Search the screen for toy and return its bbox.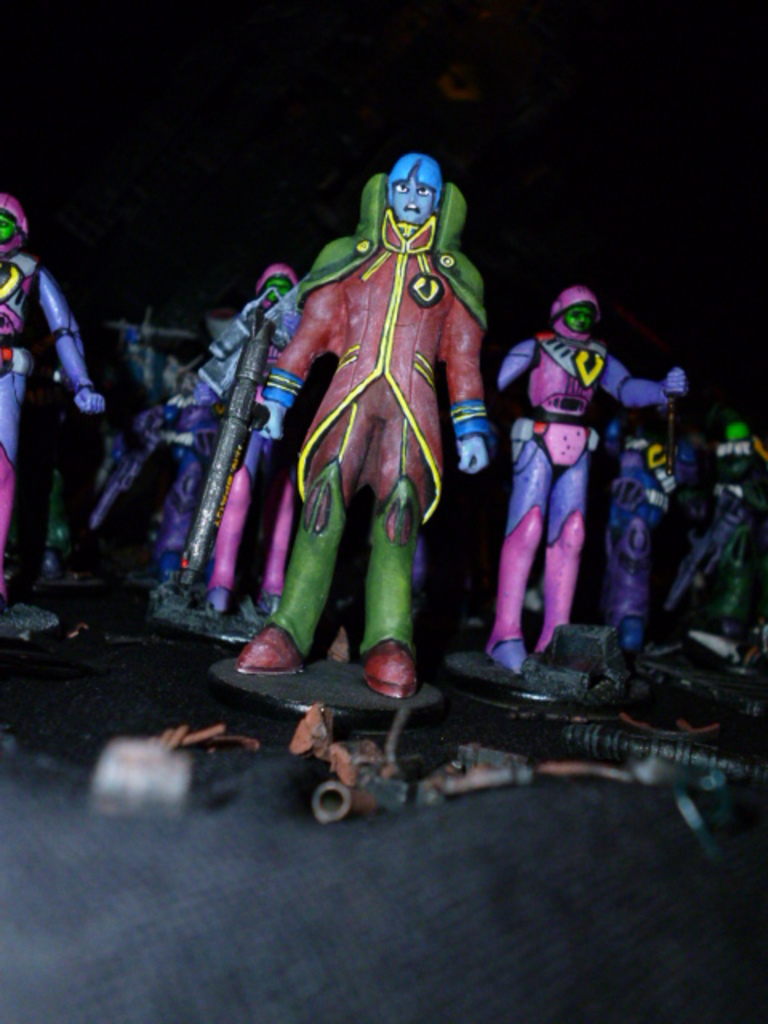
Found: [left=19, top=278, right=230, bottom=632].
